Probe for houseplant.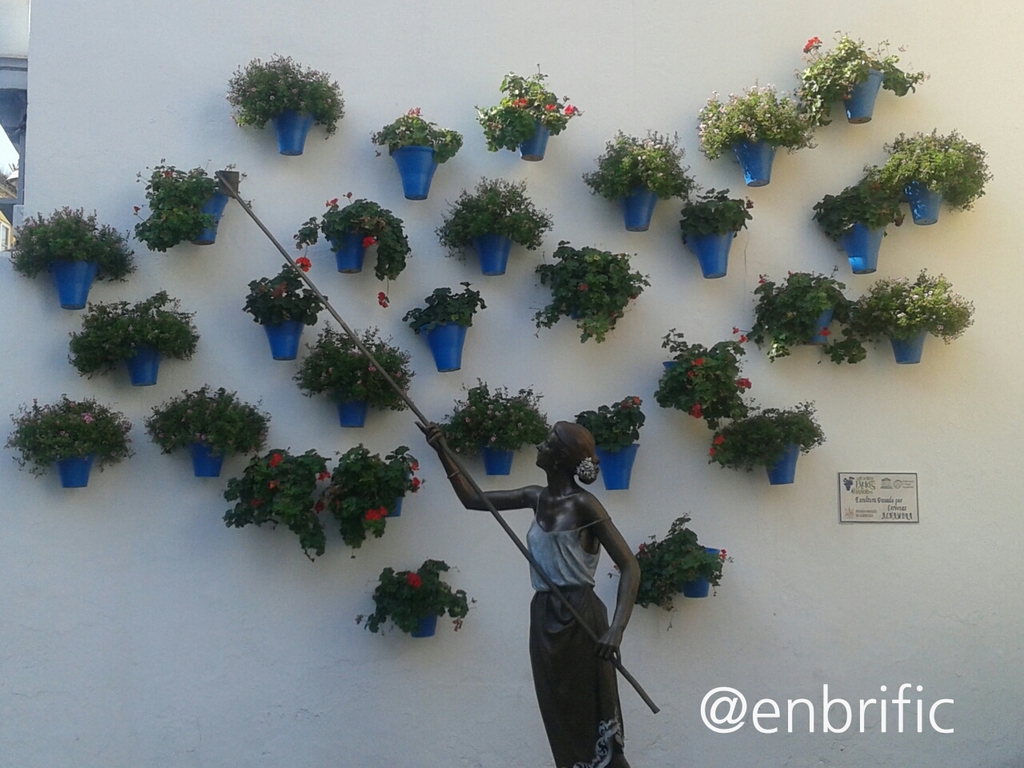
Probe result: box=[807, 178, 906, 274].
